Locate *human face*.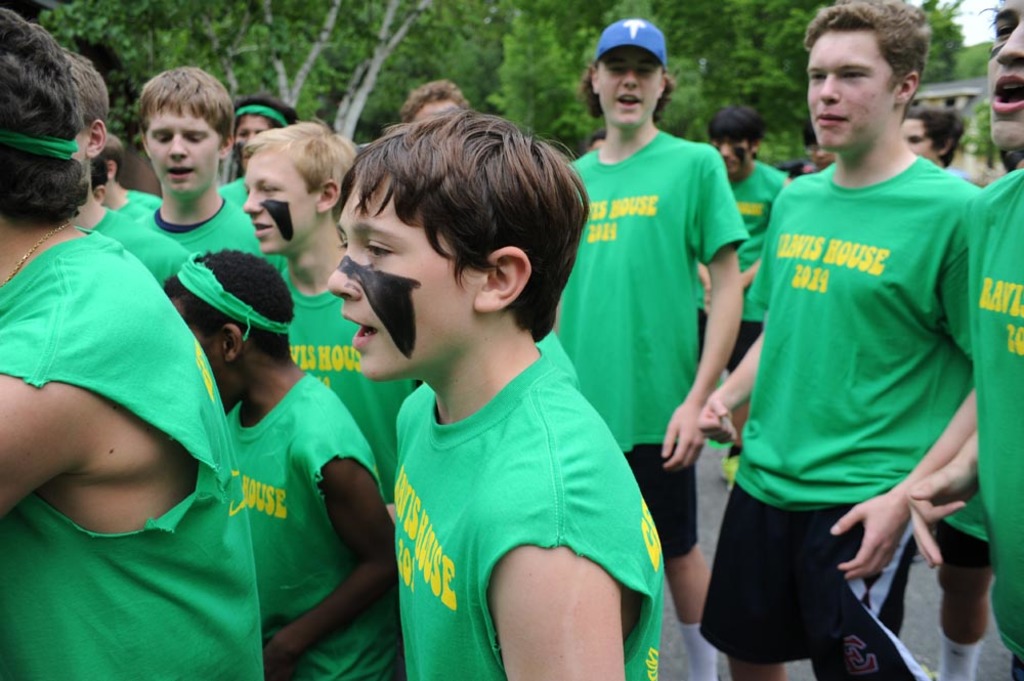
Bounding box: (802, 33, 898, 158).
